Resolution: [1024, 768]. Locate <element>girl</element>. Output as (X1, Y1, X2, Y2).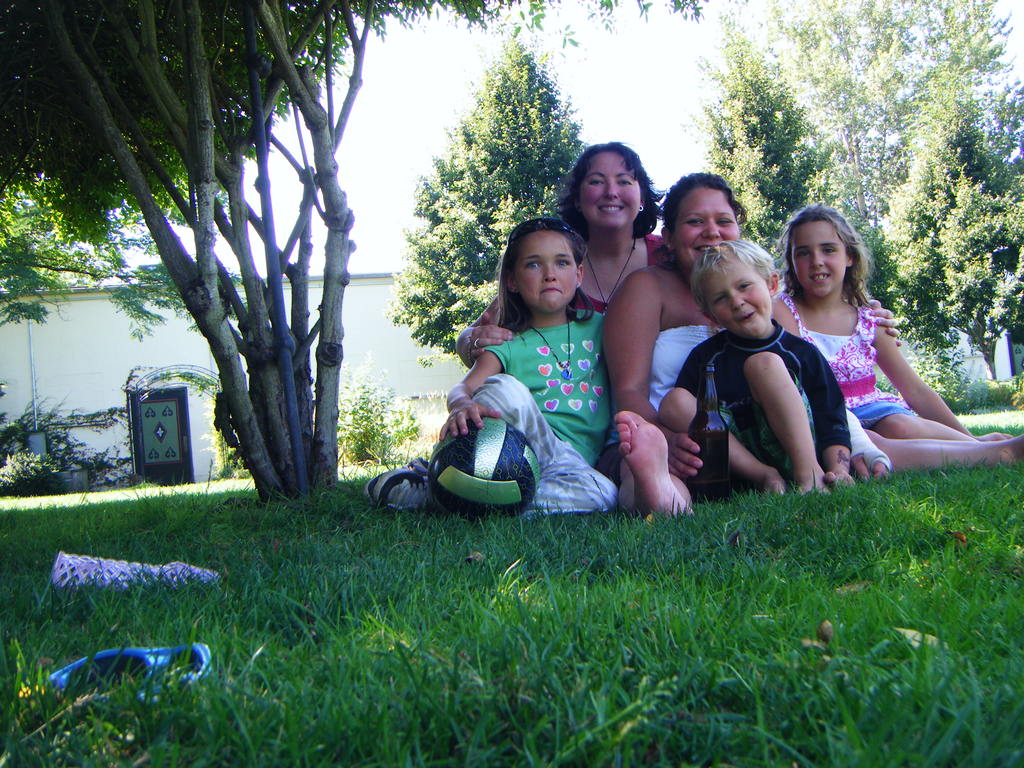
(772, 210, 1022, 468).
